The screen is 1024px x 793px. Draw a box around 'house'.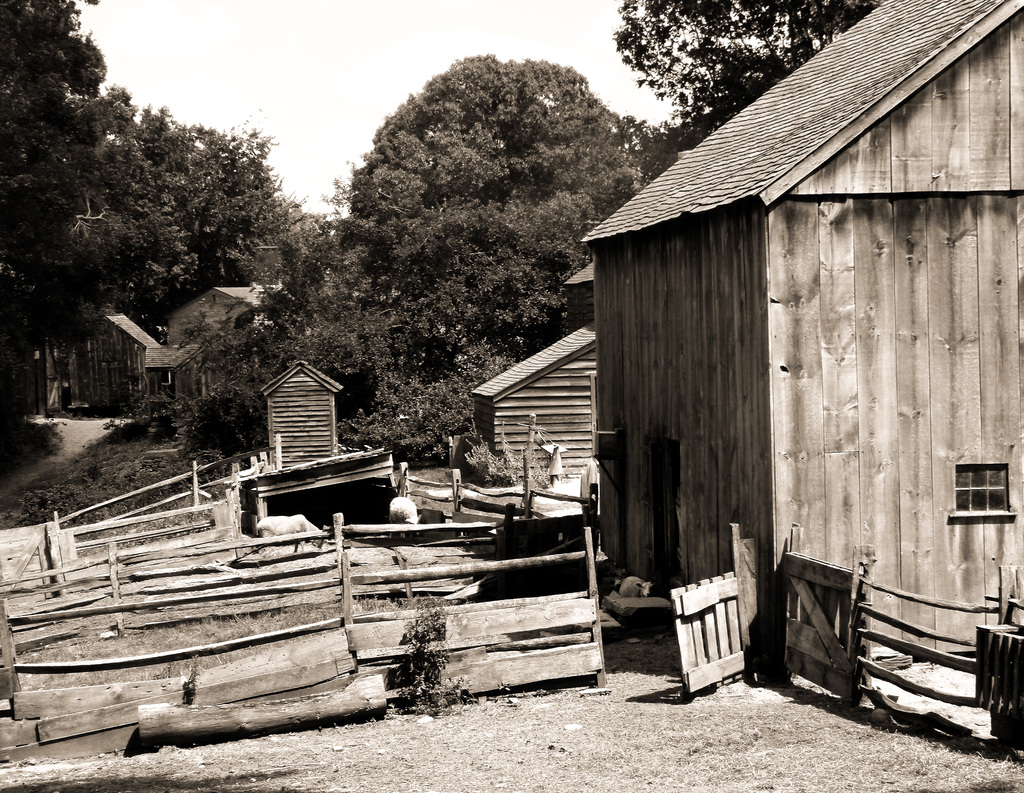
bbox=[266, 354, 344, 473].
